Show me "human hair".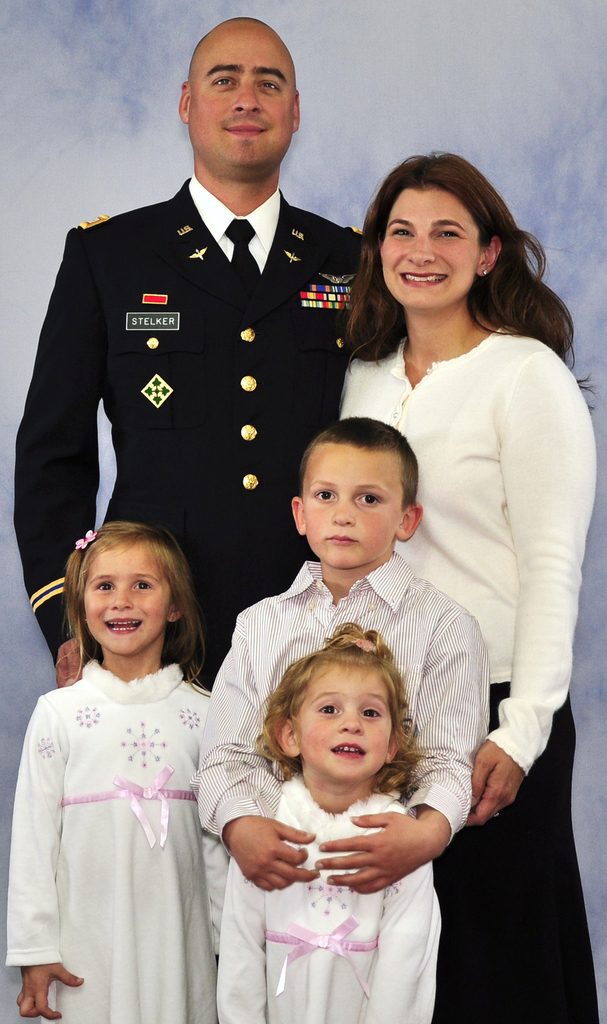
"human hair" is here: [258,633,425,806].
